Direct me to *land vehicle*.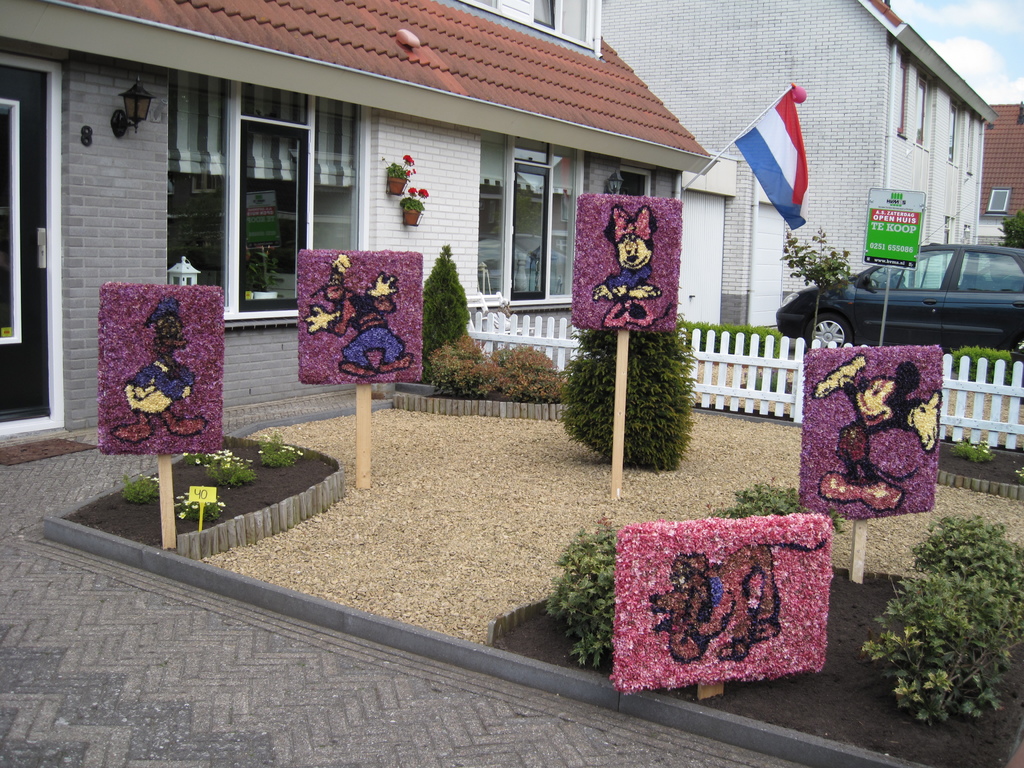
Direction: x1=782 y1=228 x2=1016 y2=353.
